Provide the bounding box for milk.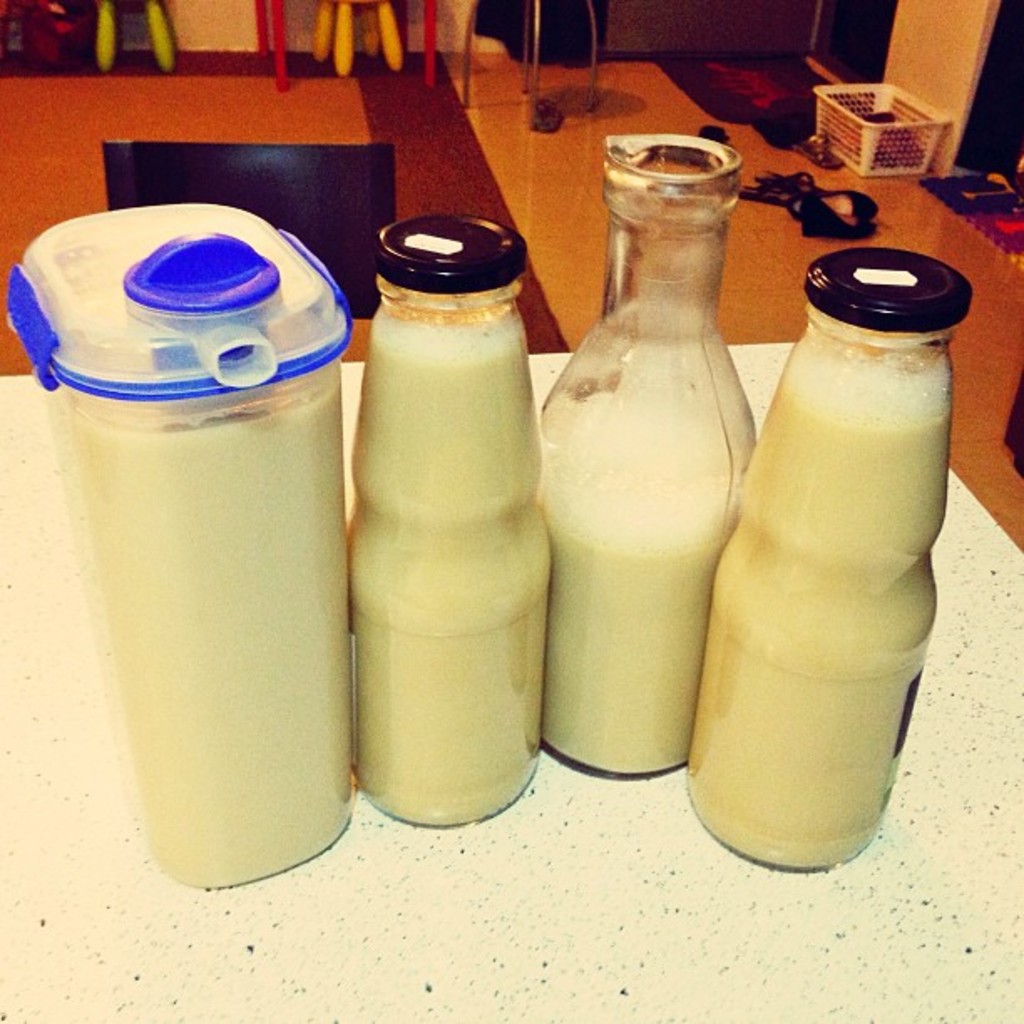
545,517,730,781.
